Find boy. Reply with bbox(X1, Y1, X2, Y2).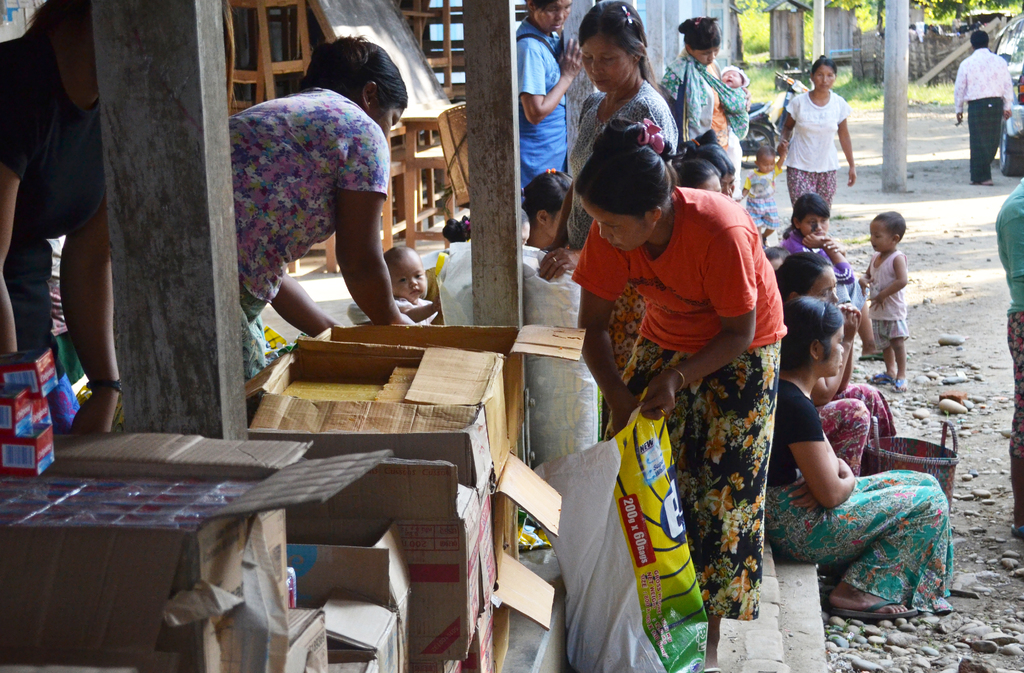
bbox(735, 144, 789, 243).
